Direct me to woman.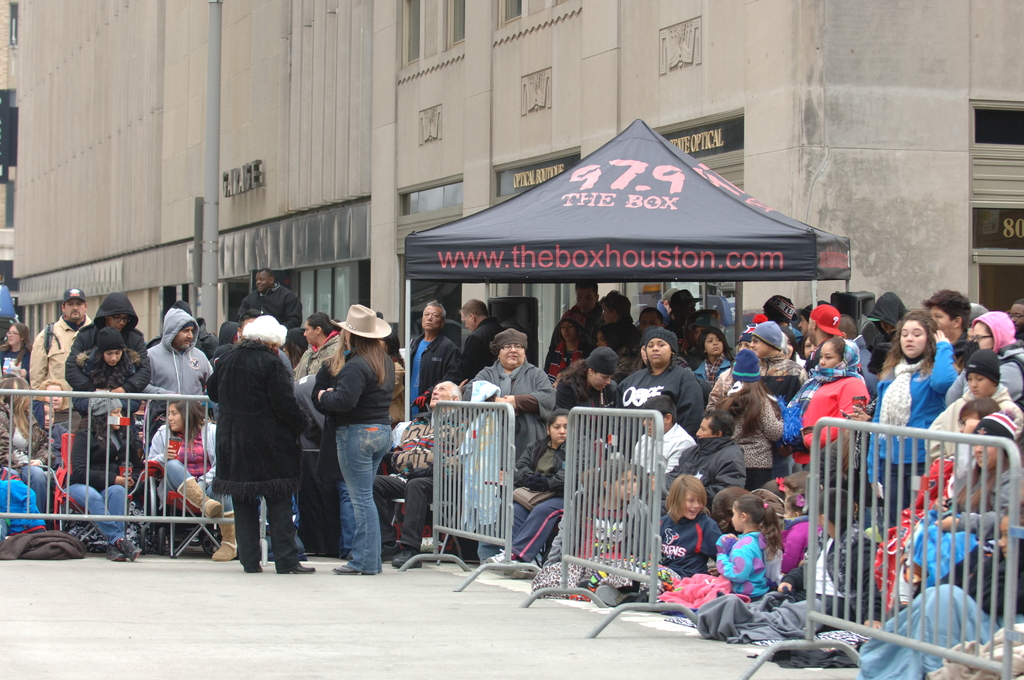
Direction: crop(286, 311, 349, 555).
